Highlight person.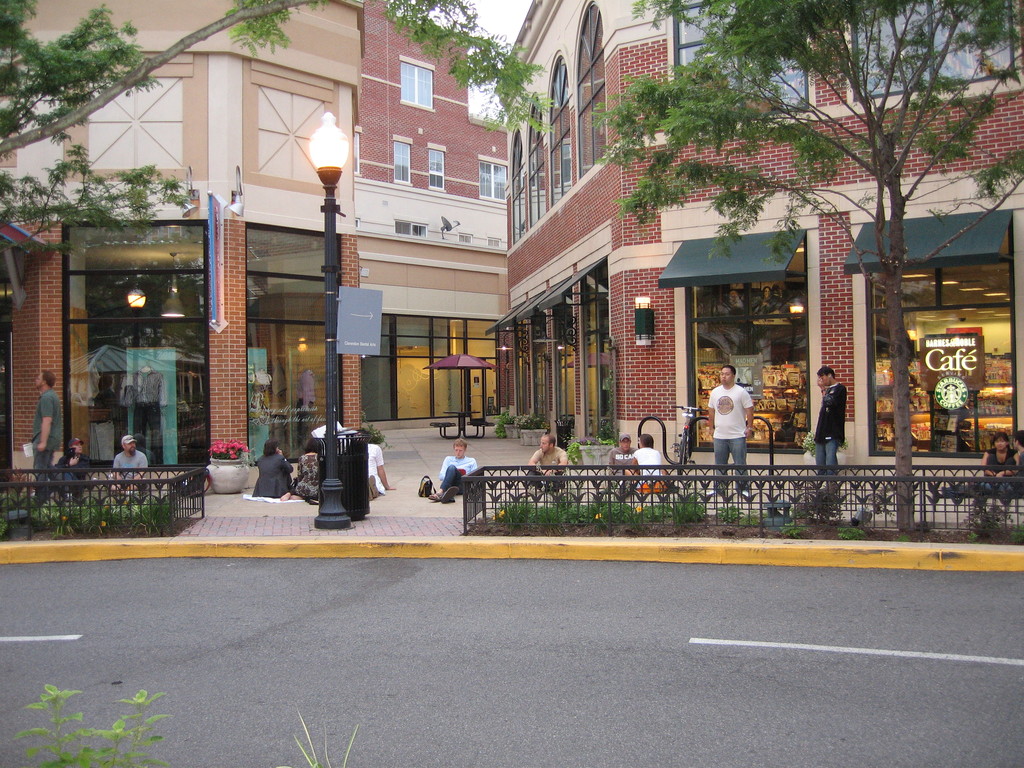
Highlighted region: region(250, 440, 294, 499).
